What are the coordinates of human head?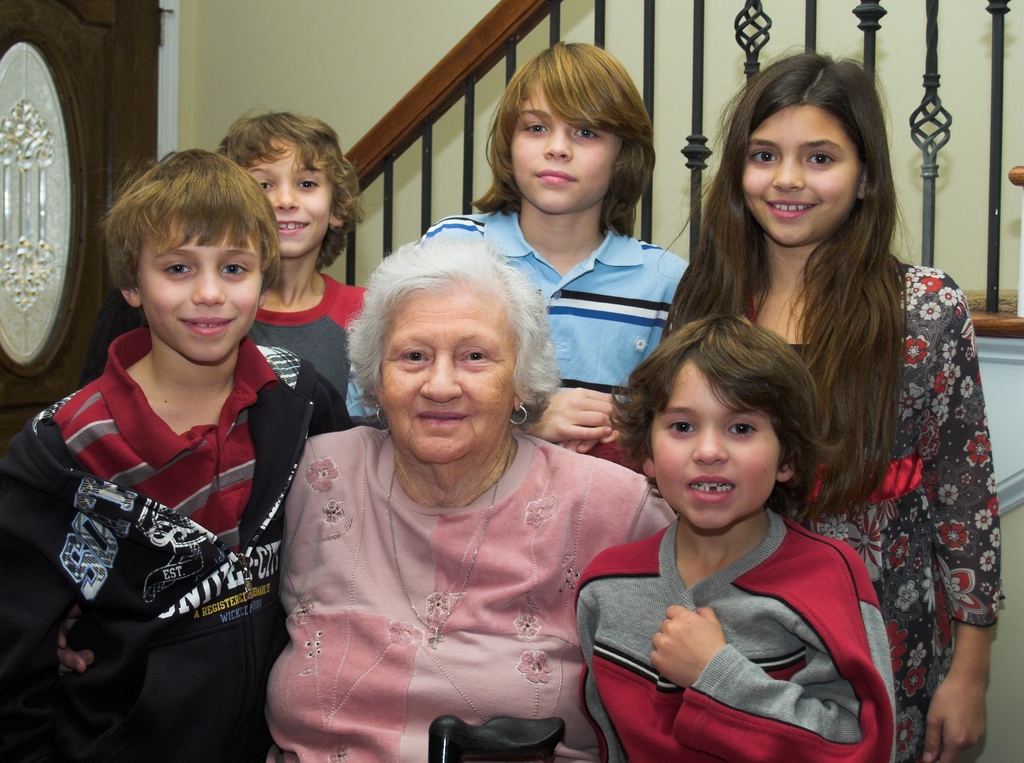
box(485, 38, 657, 217).
